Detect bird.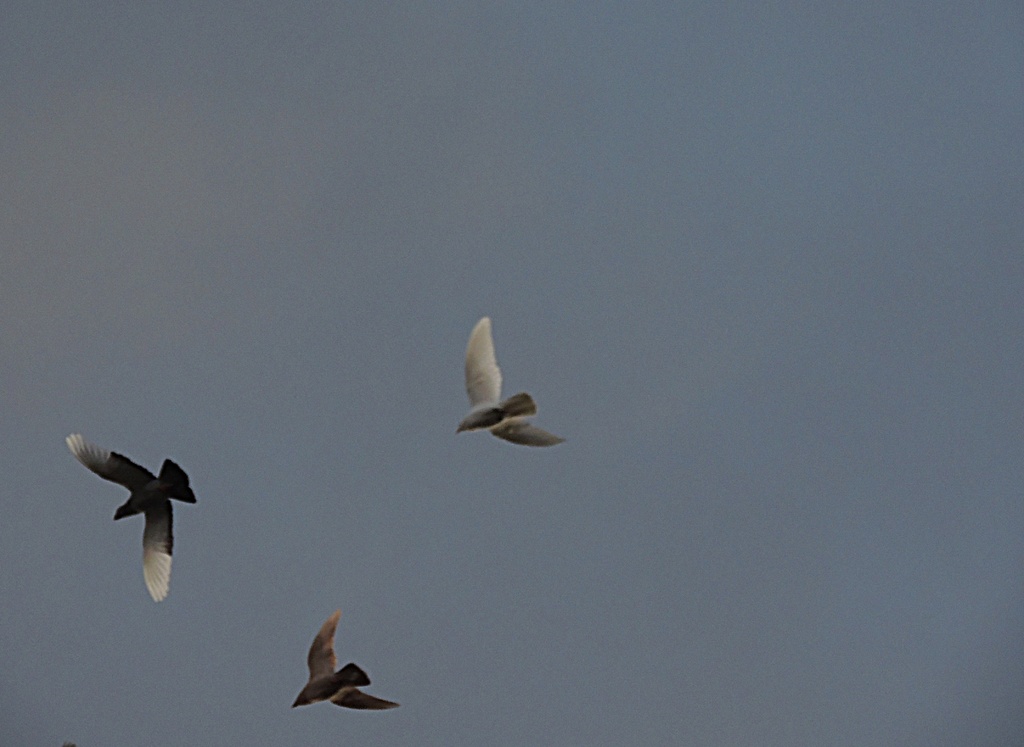
Detected at x1=290, y1=609, x2=399, y2=711.
